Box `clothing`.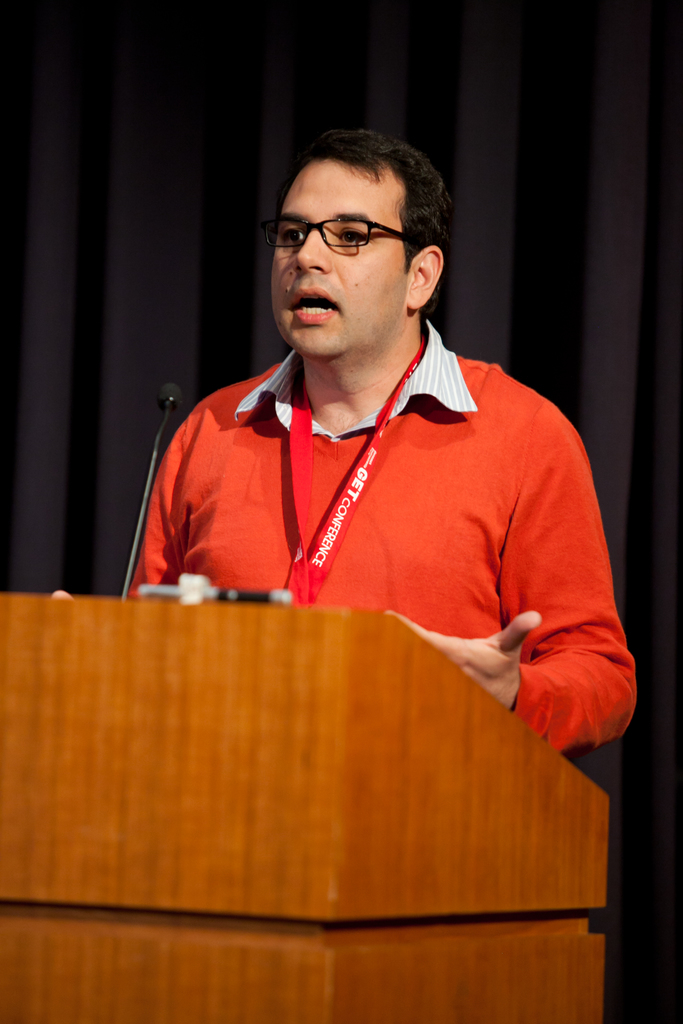
(149,328,628,723).
